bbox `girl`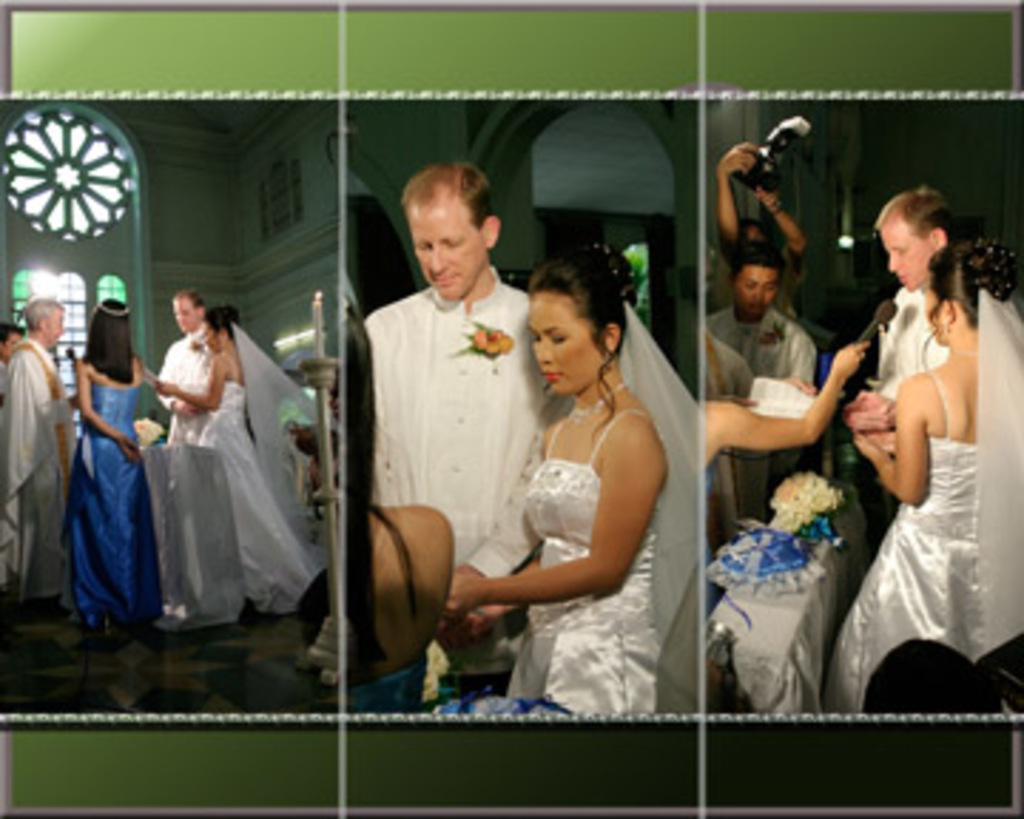
{"left": 444, "top": 245, "right": 705, "bottom": 711}
